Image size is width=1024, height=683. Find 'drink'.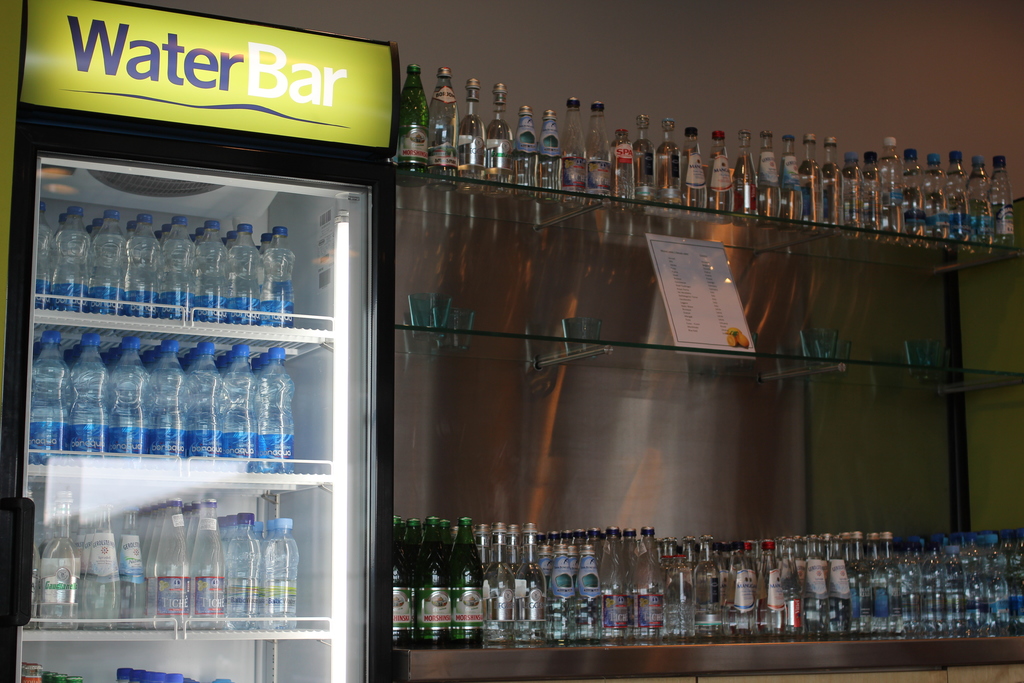
[x1=614, y1=129, x2=631, y2=213].
